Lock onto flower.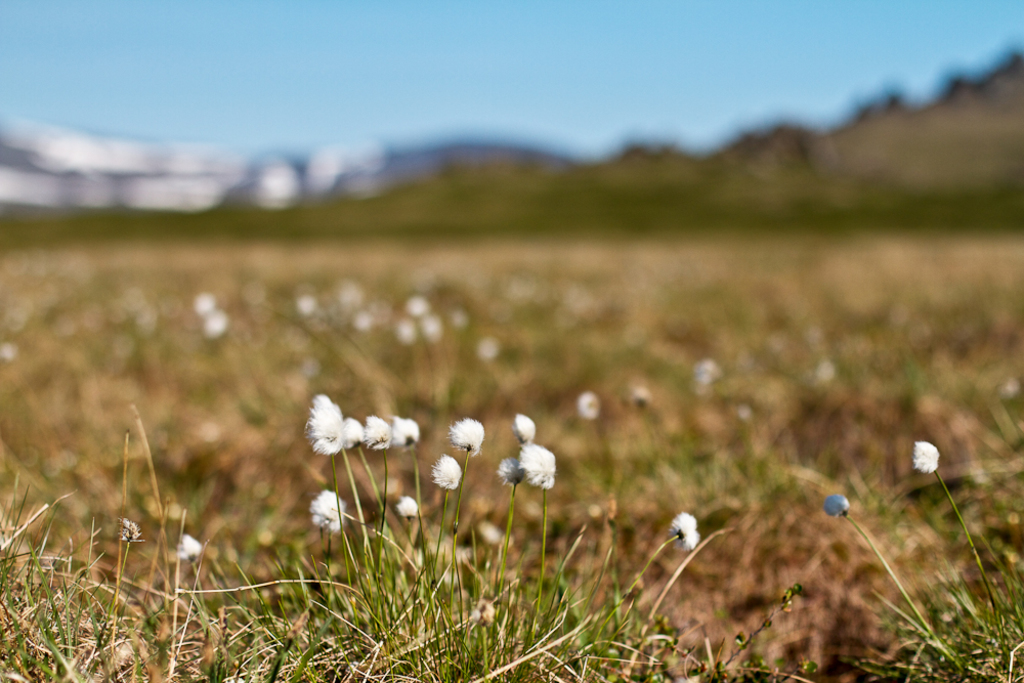
Locked: (308, 488, 345, 526).
